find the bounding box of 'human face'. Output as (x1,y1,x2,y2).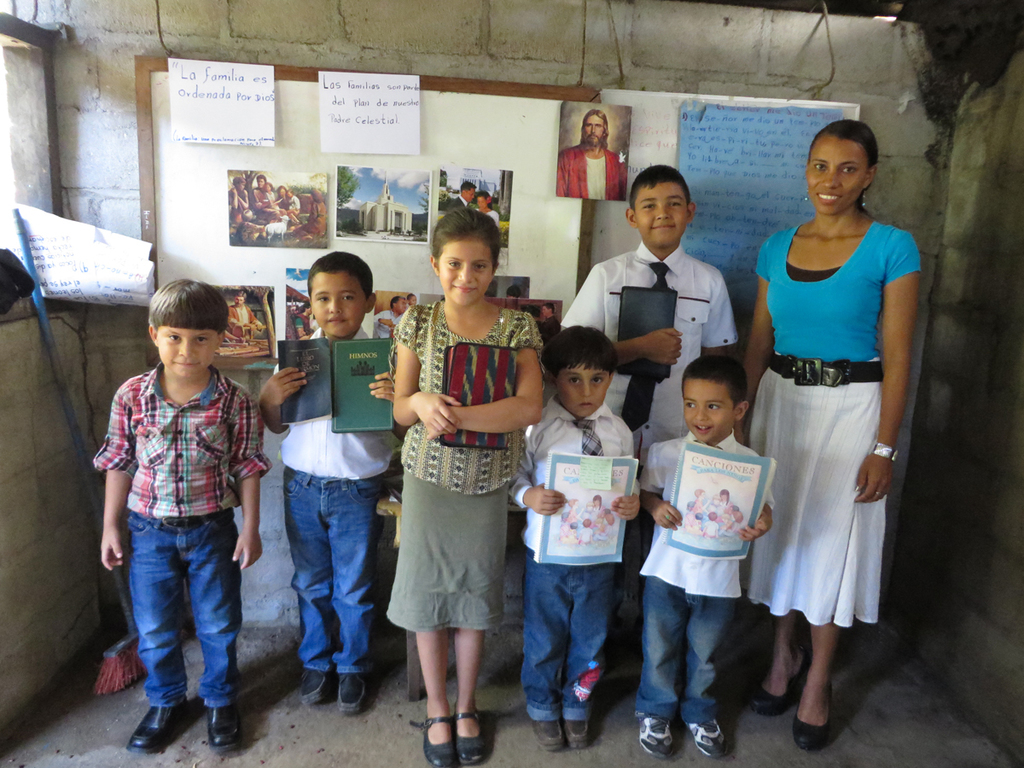
(680,377,731,442).
